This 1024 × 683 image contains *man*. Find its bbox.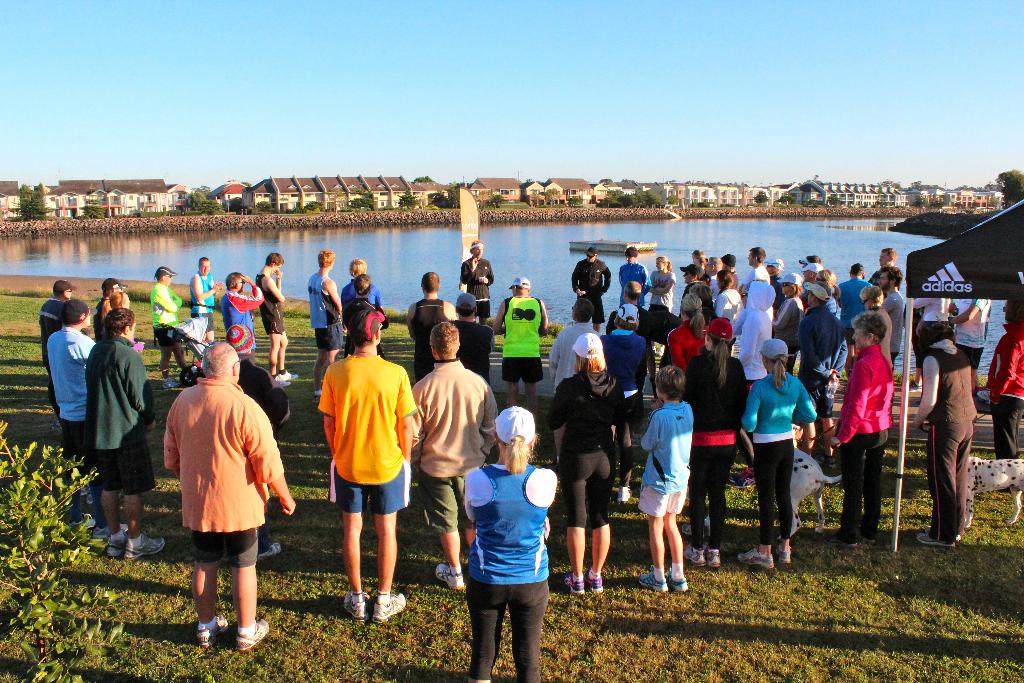
l=975, t=301, r=1020, b=456.
